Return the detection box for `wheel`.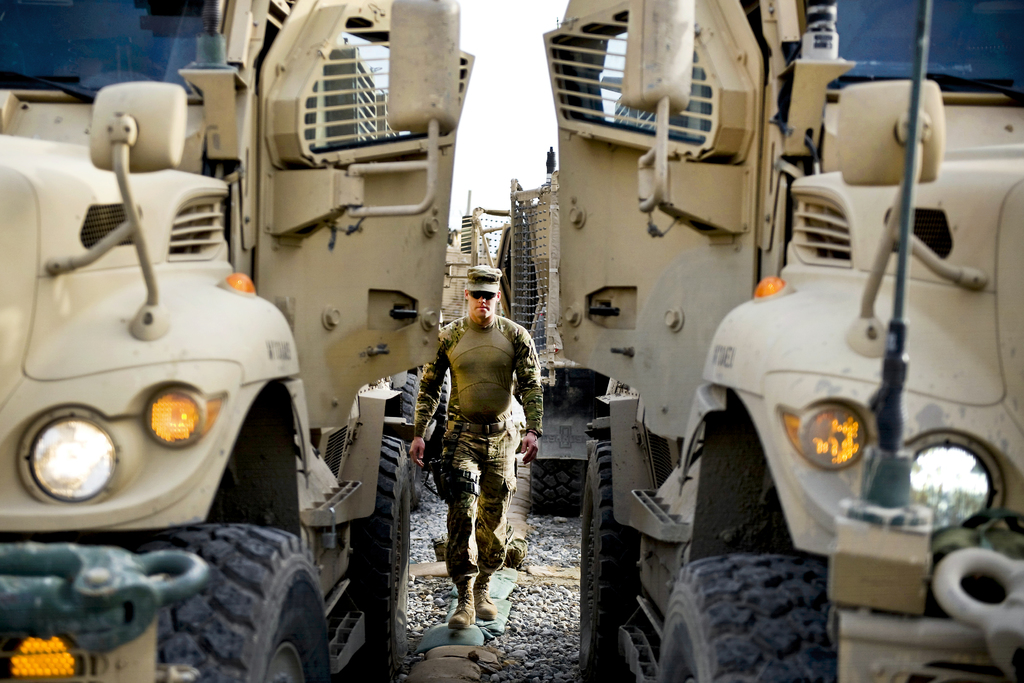
<region>348, 435, 410, 678</region>.
